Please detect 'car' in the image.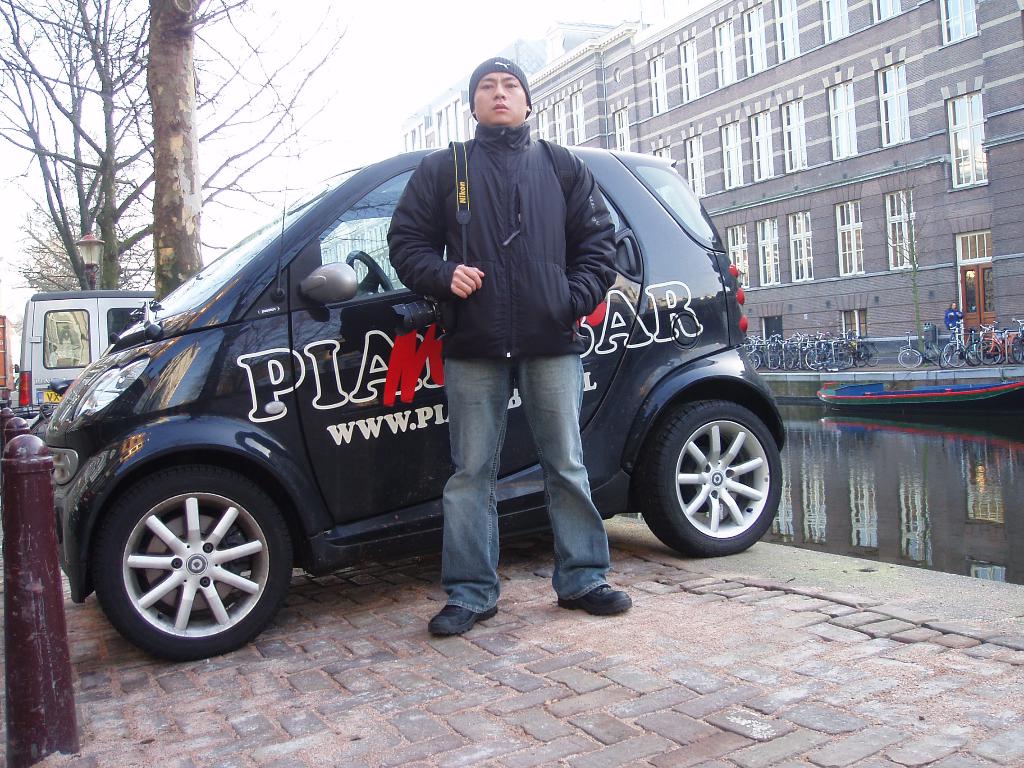
select_region(39, 92, 799, 638).
